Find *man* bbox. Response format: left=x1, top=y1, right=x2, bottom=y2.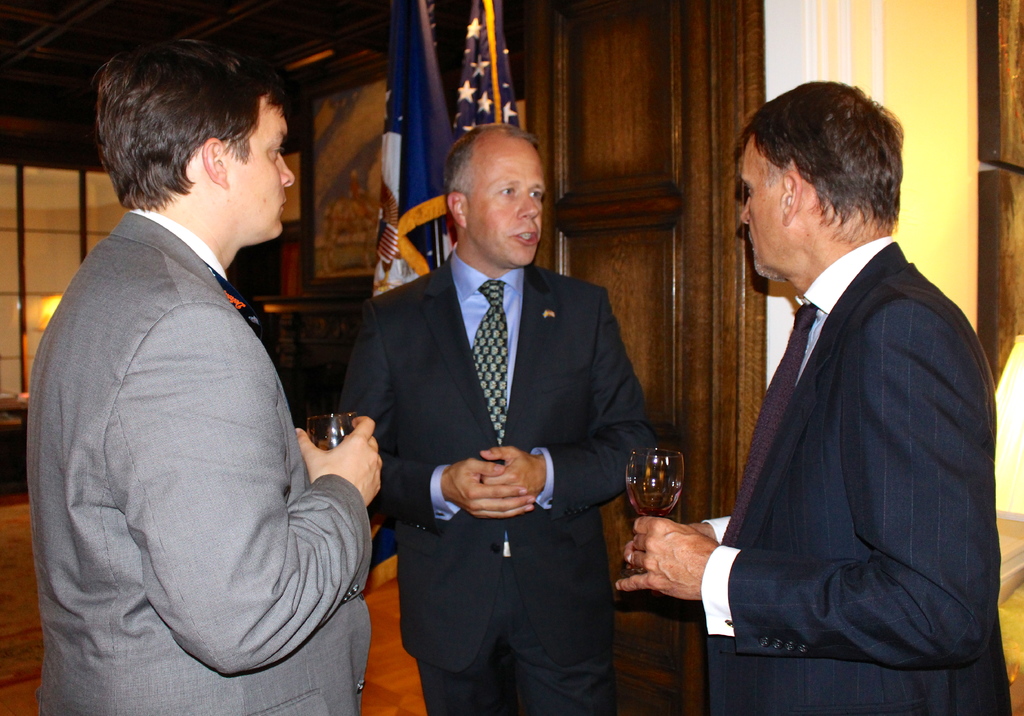
left=689, top=46, right=999, bottom=708.
